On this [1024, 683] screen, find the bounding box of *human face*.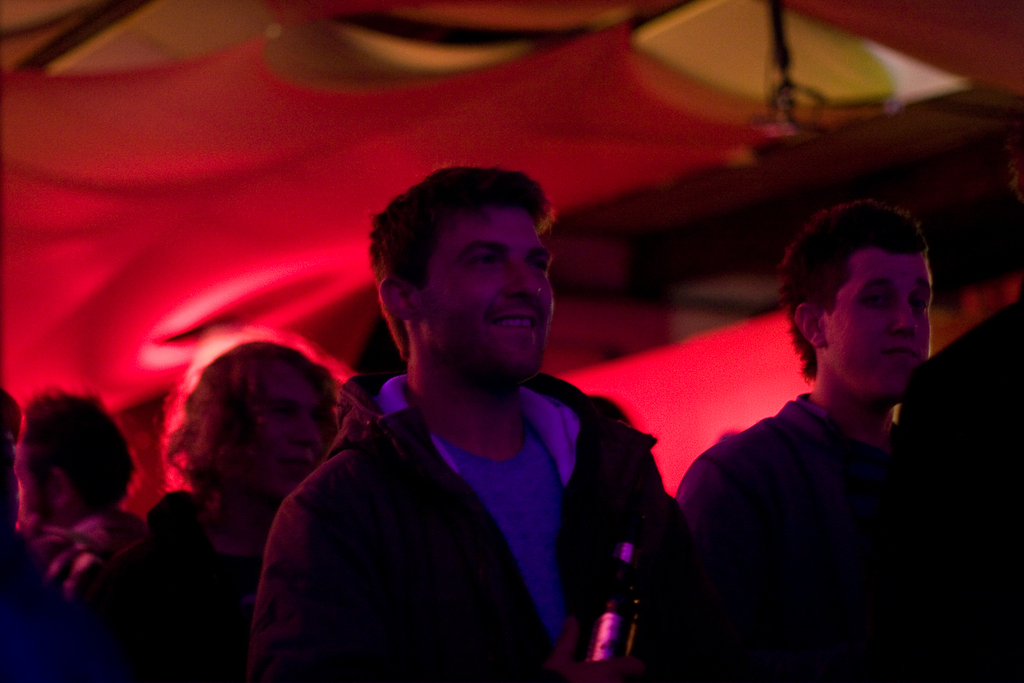
Bounding box: box(823, 246, 934, 408).
